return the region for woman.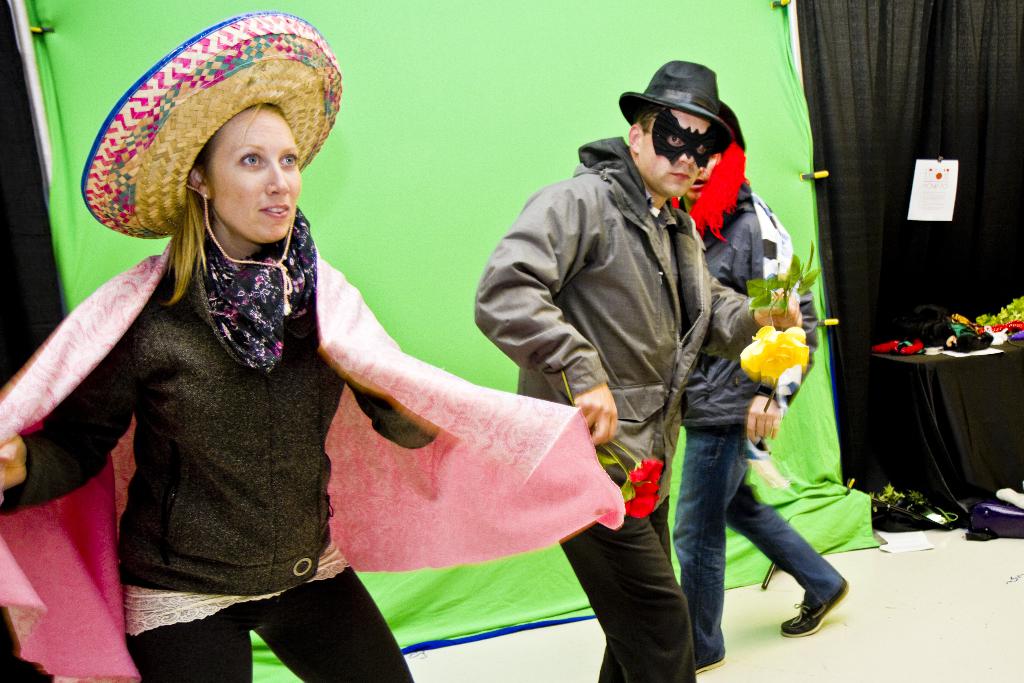
(left=0, top=10, right=629, bottom=682).
